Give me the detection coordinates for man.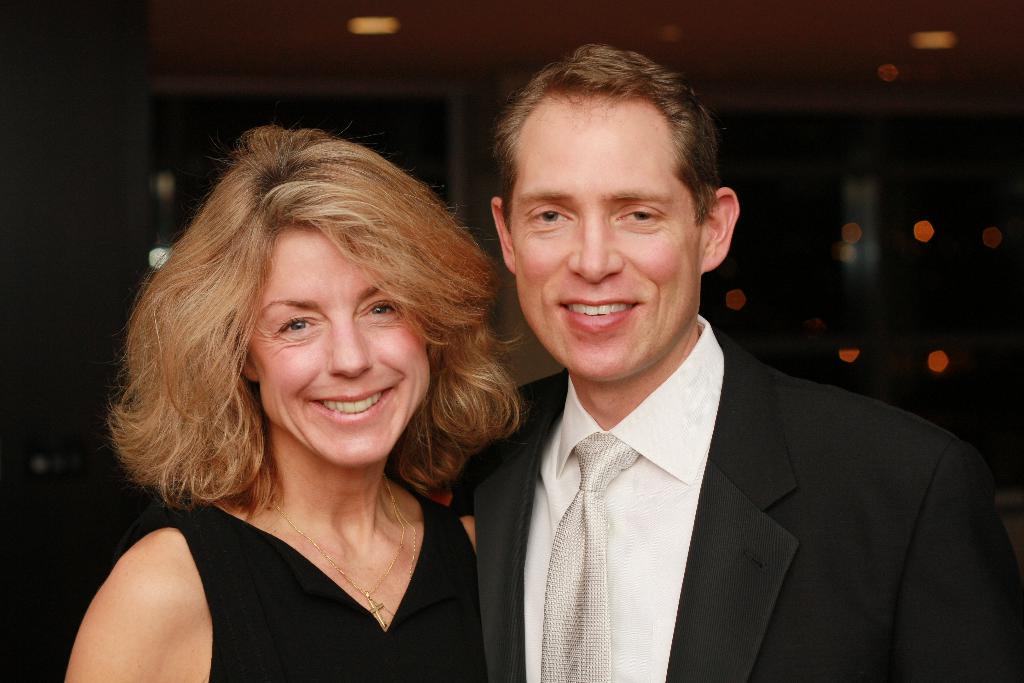
437/47/1023/682.
